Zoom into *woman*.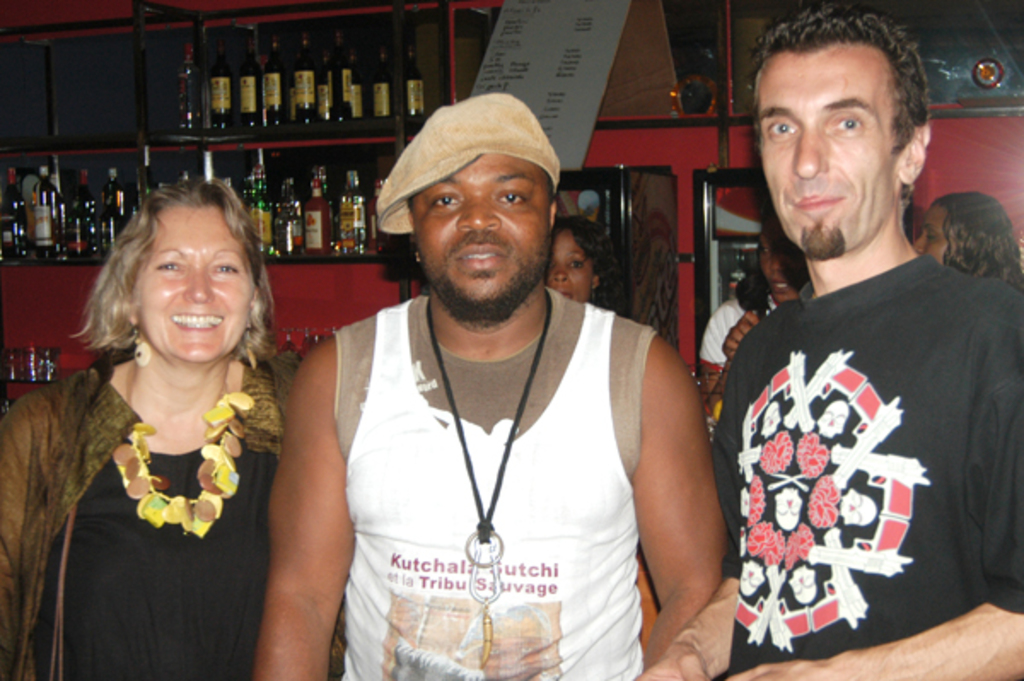
Zoom target: pyautogui.locateOnScreen(15, 157, 304, 671).
